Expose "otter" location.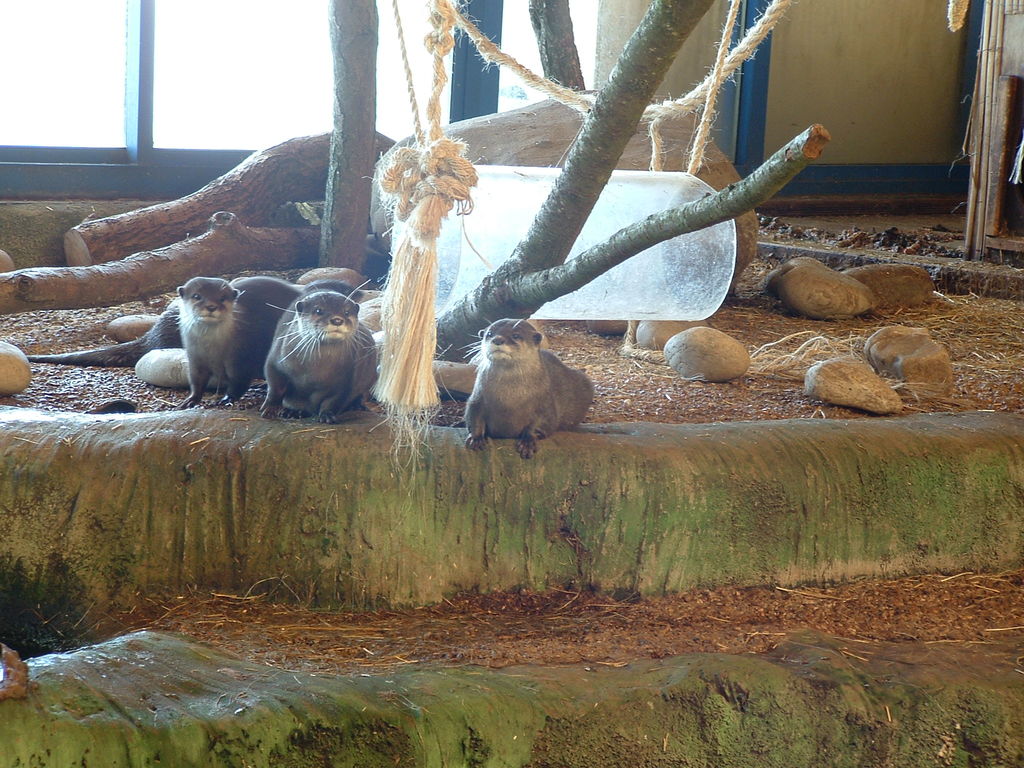
Exposed at left=457, top=318, right=593, bottom=460.
